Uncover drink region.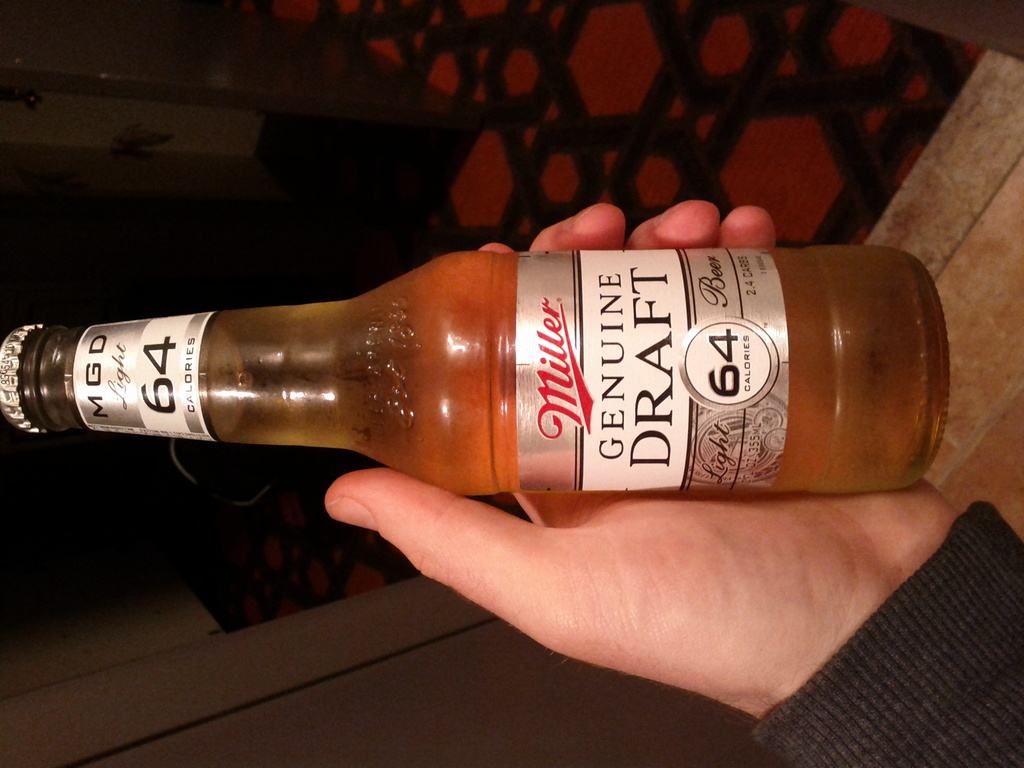
Uncovered: Rect(23, 233, 904, 542).
